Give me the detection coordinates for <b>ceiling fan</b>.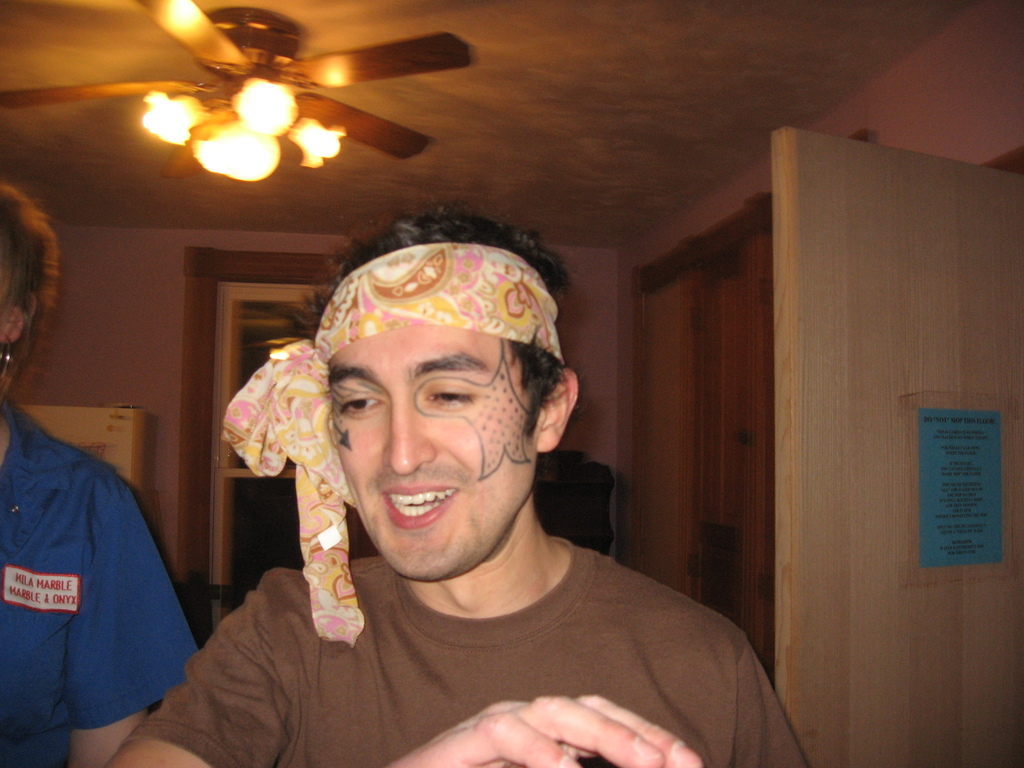
bbox(53, 2, 464, 220).
